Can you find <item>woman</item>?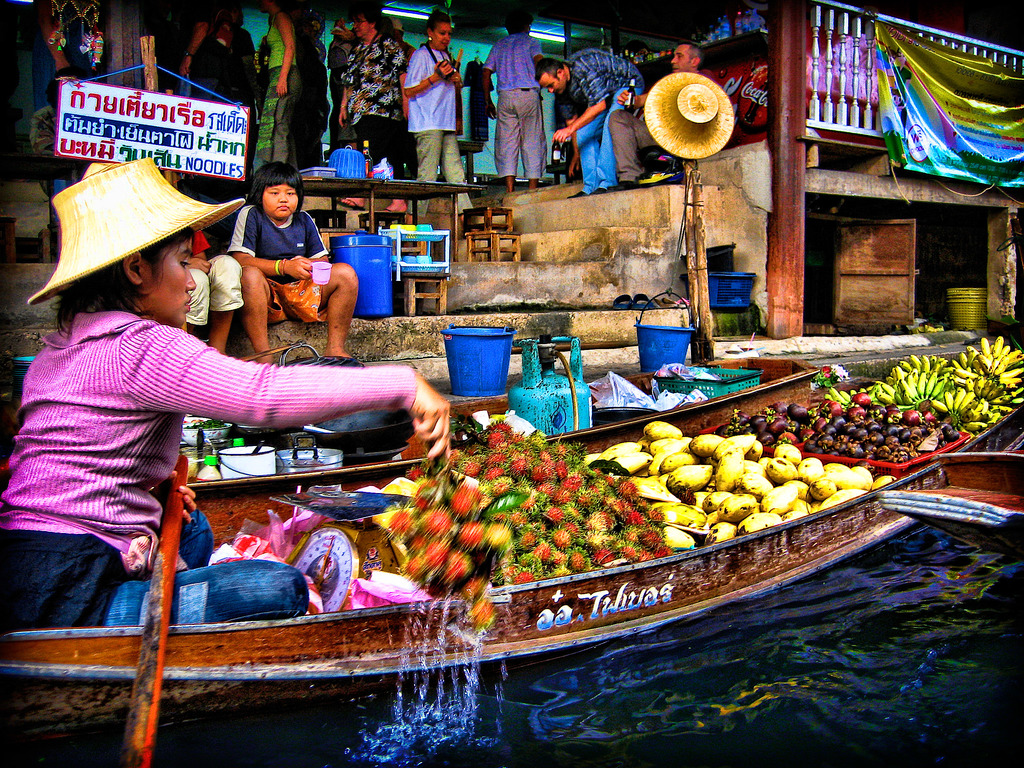
Yes, bounding box: pyautogui.locateOnScreen(0, 150, 456, 636).
